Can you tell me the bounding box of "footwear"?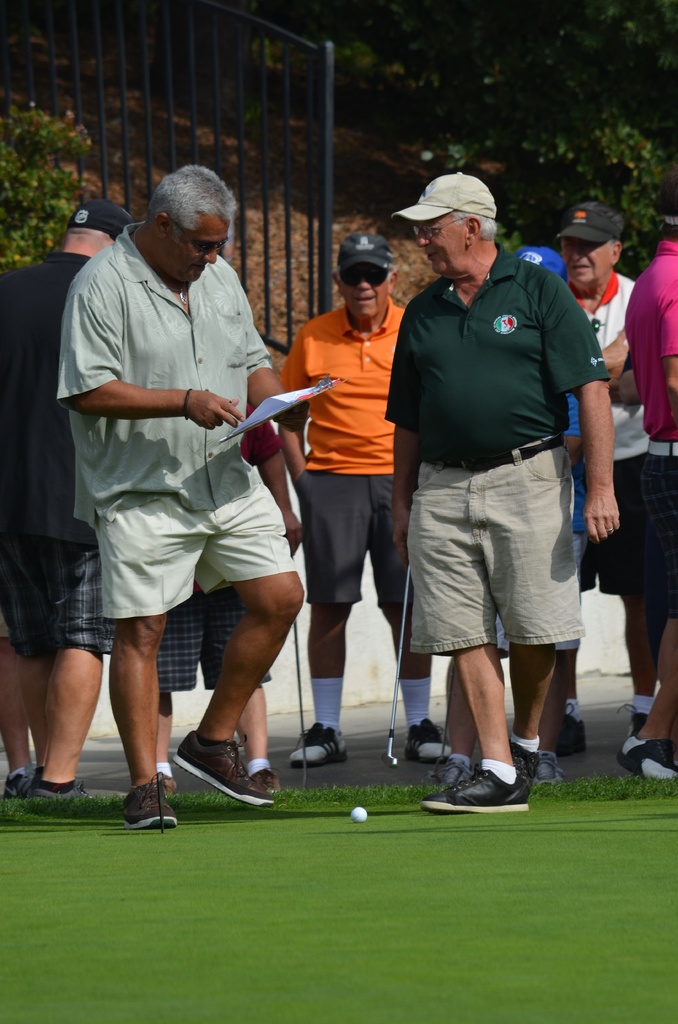
Rect(290, 722, 350, 762).
